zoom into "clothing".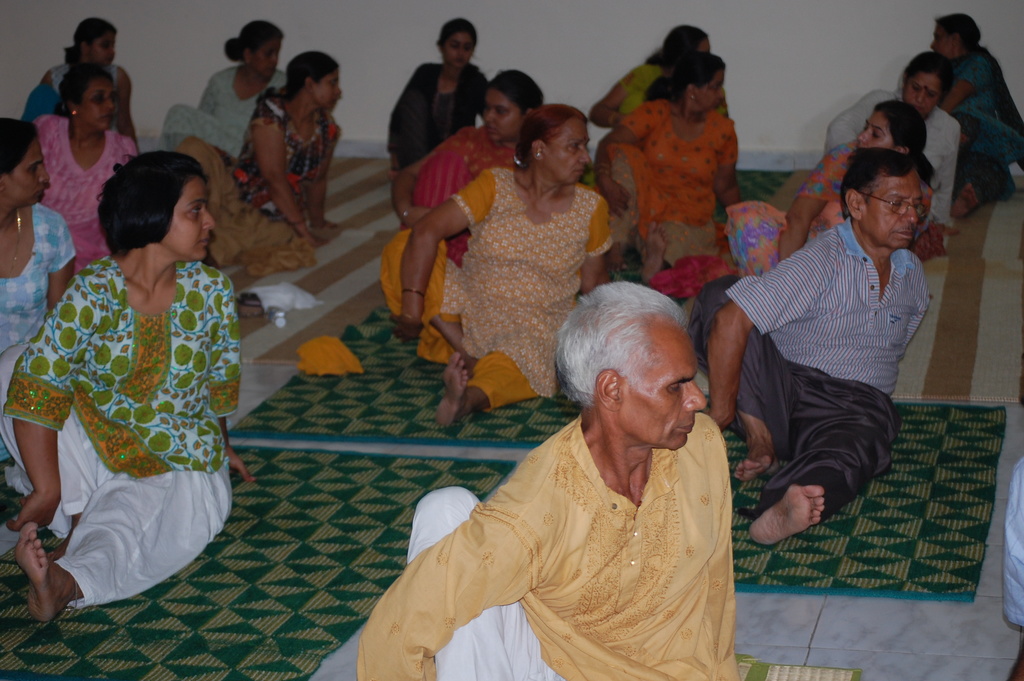
Zoom target: [32,114,134,277].
